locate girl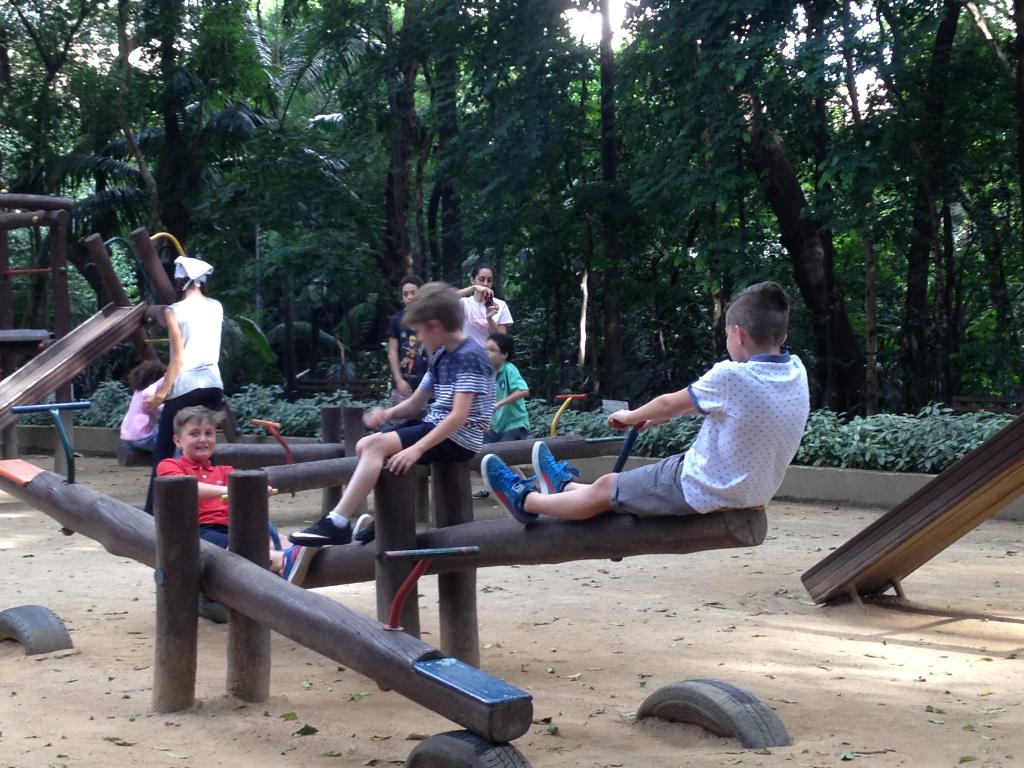
(118,355,192,467)
